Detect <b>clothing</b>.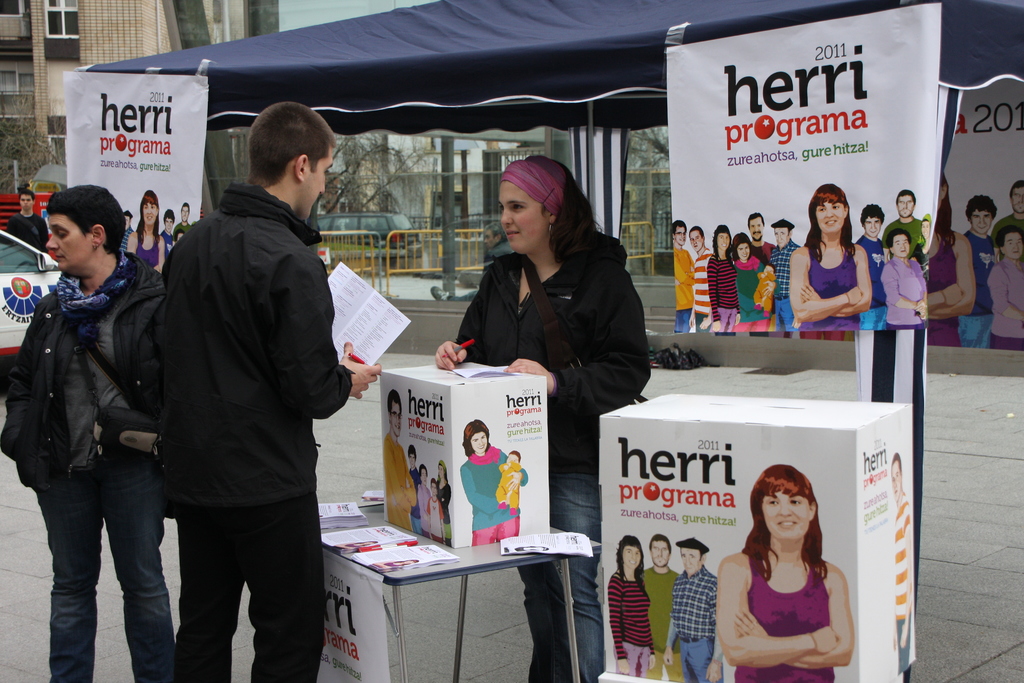
Detected at box(172, 222, 191, 240).
